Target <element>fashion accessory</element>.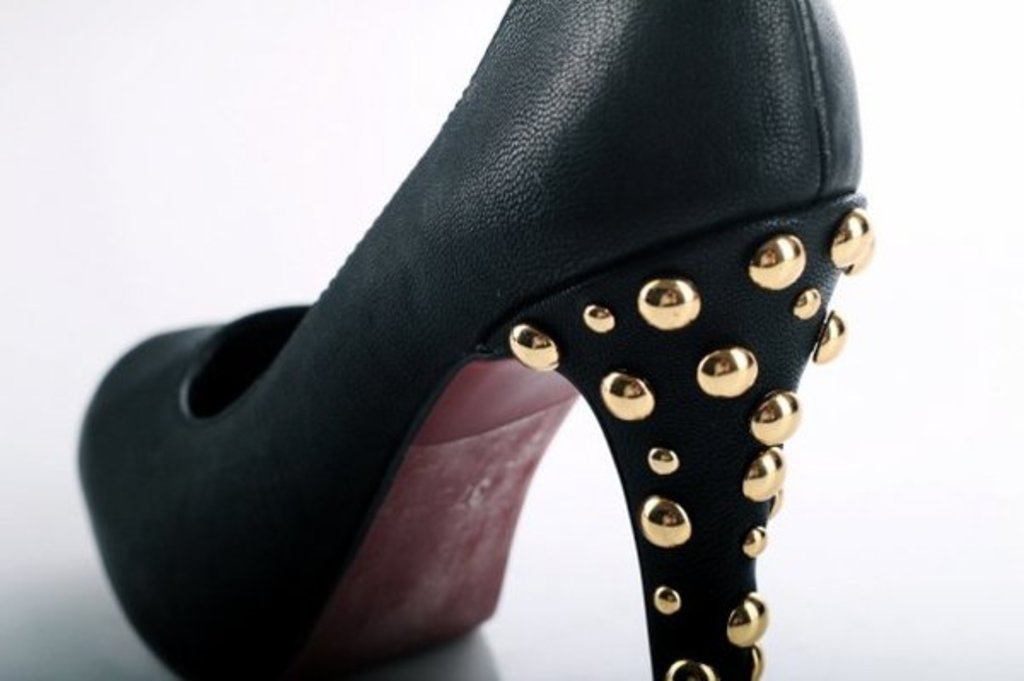
Target region: [67, 0, 889, 679].
